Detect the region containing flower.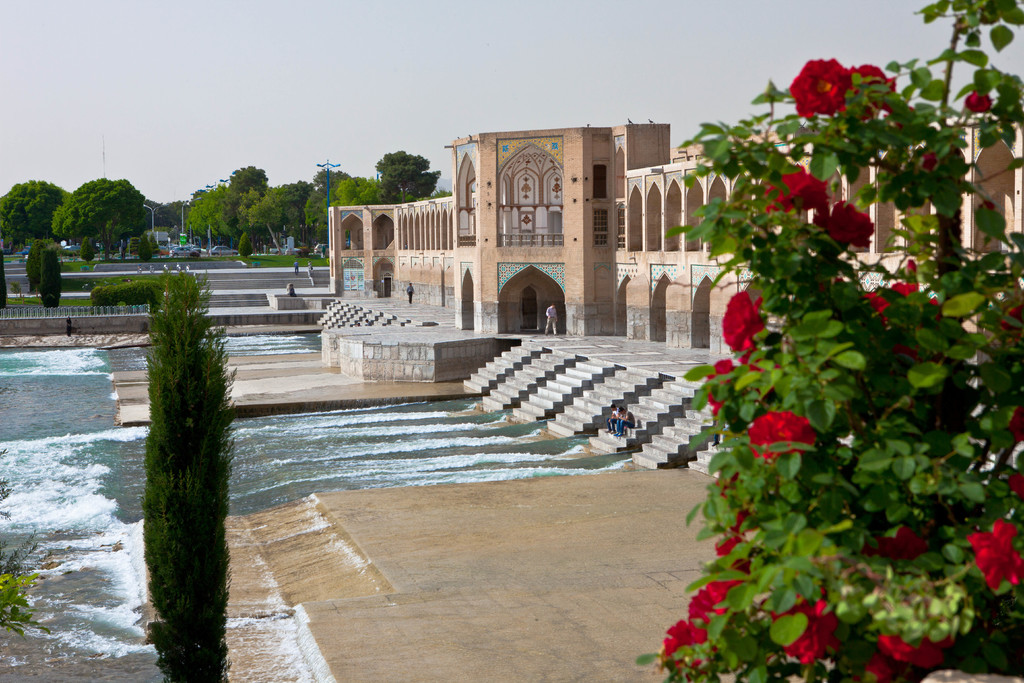
694 357 786 420.
